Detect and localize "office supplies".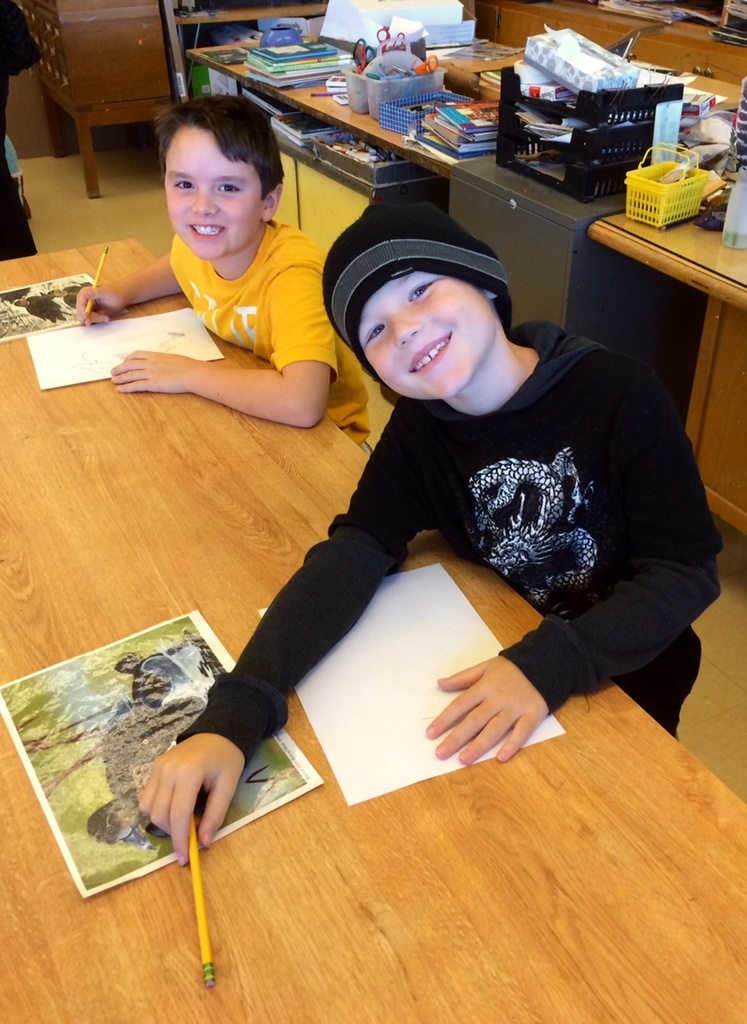
Localized at <bbox>0, 603, 326, 890</bbox>.
